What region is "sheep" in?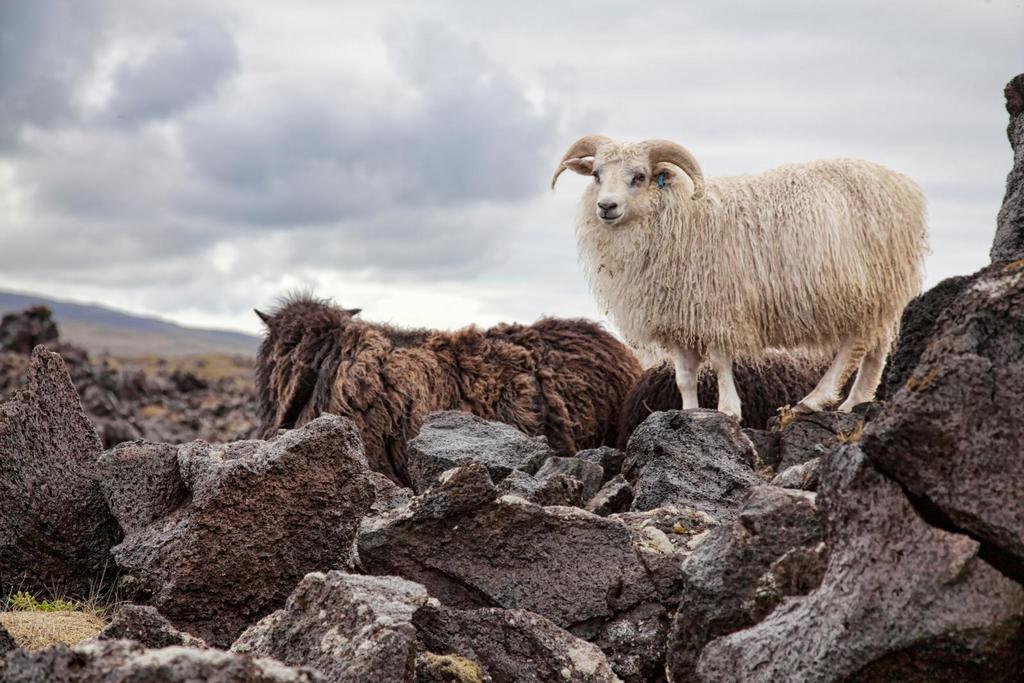
(x1=614, y1=325, x2=906, y2=459).
